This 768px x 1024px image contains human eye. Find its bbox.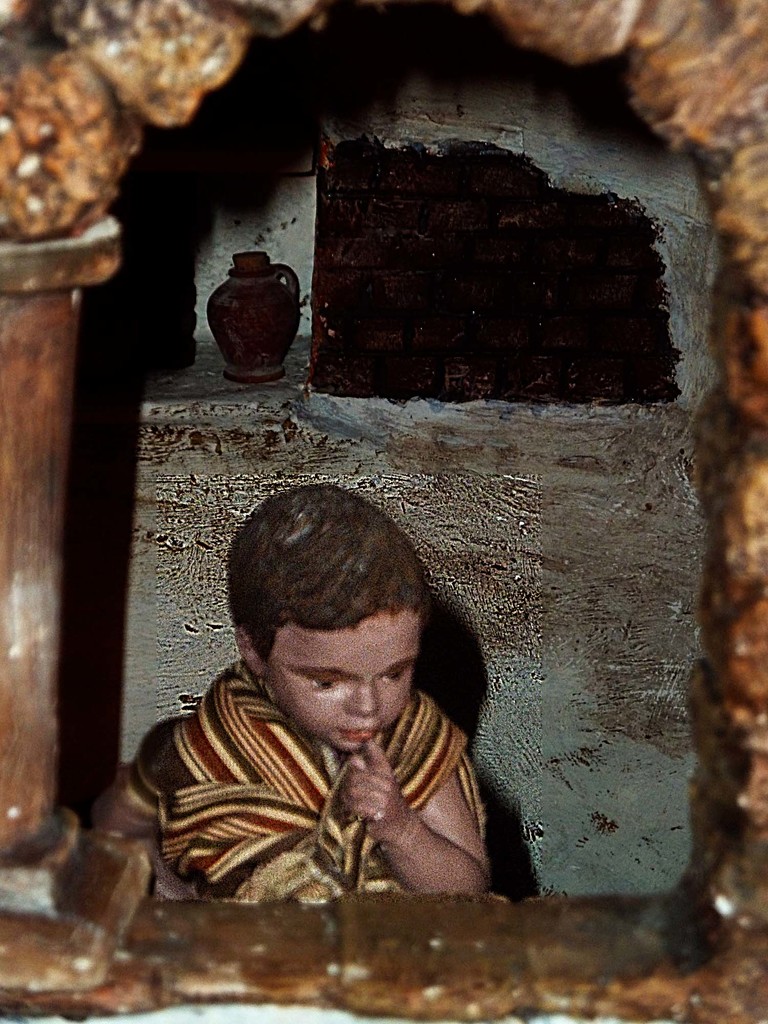
x1=374, y1=664, x2=410, y2=686.
